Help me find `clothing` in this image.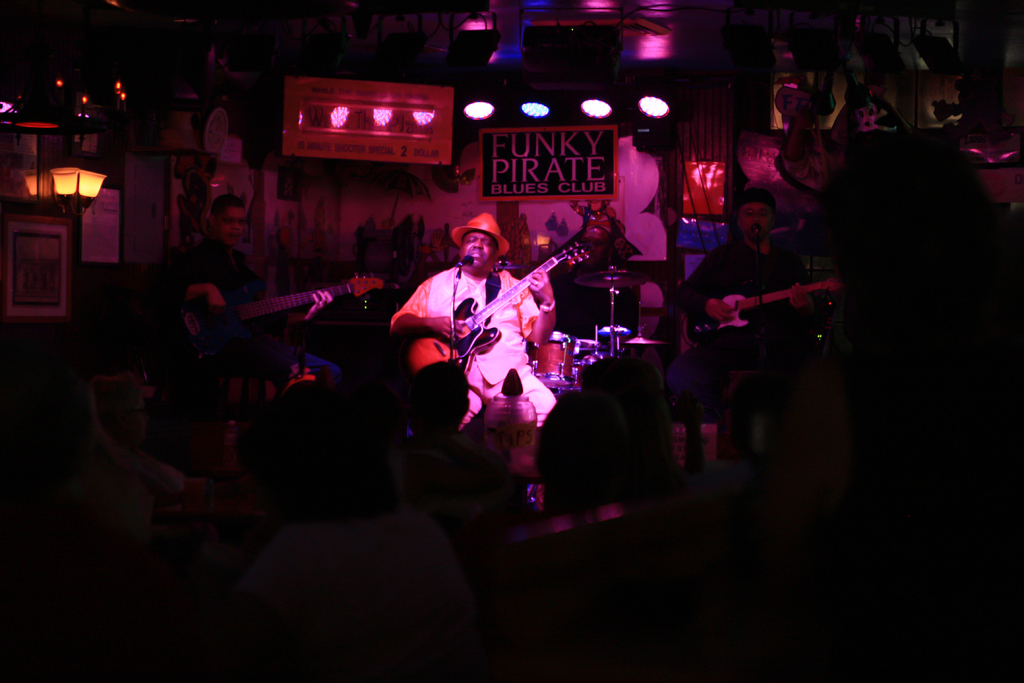
Found it: select_region(671, 235, 821, 408).
